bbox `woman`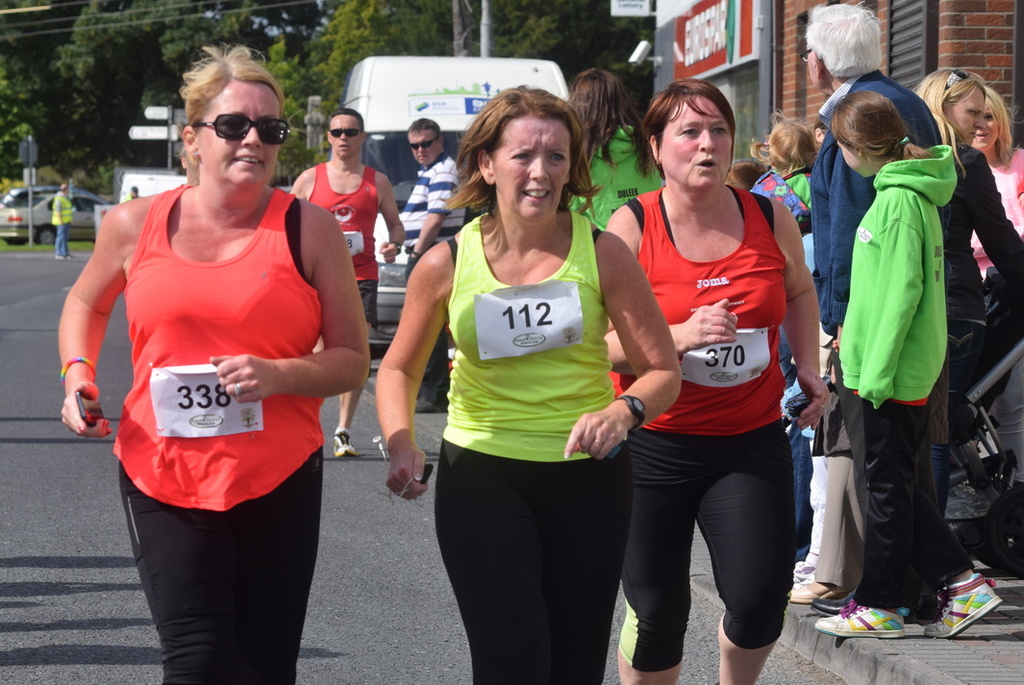
<bbox>602, 76, 828, 684</bbox>
